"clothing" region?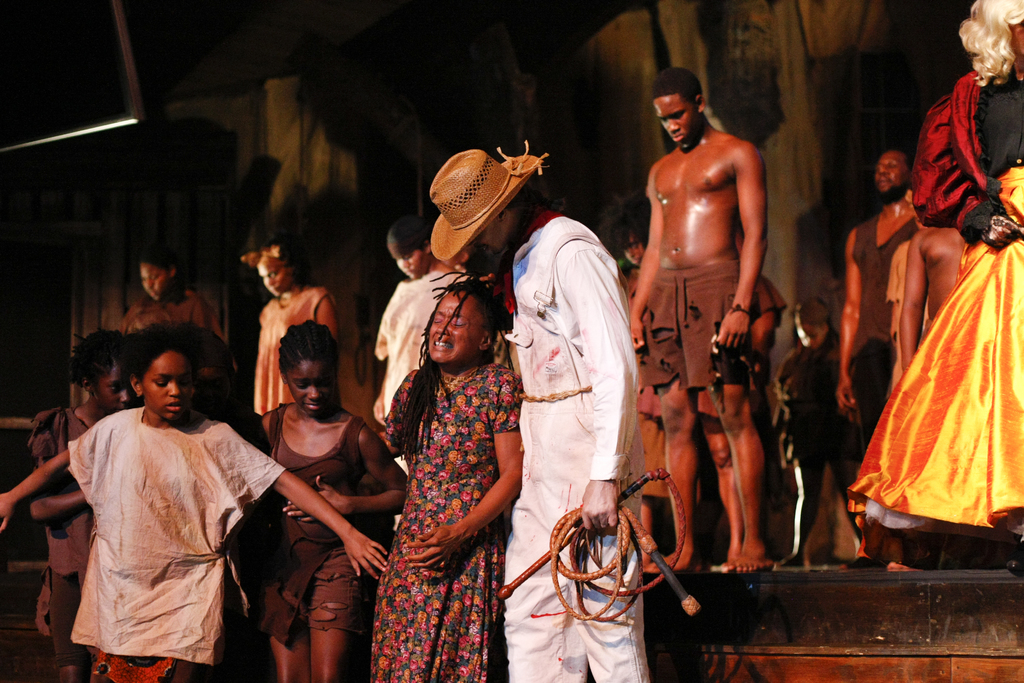
Rect(851, 208, 929, 450)
